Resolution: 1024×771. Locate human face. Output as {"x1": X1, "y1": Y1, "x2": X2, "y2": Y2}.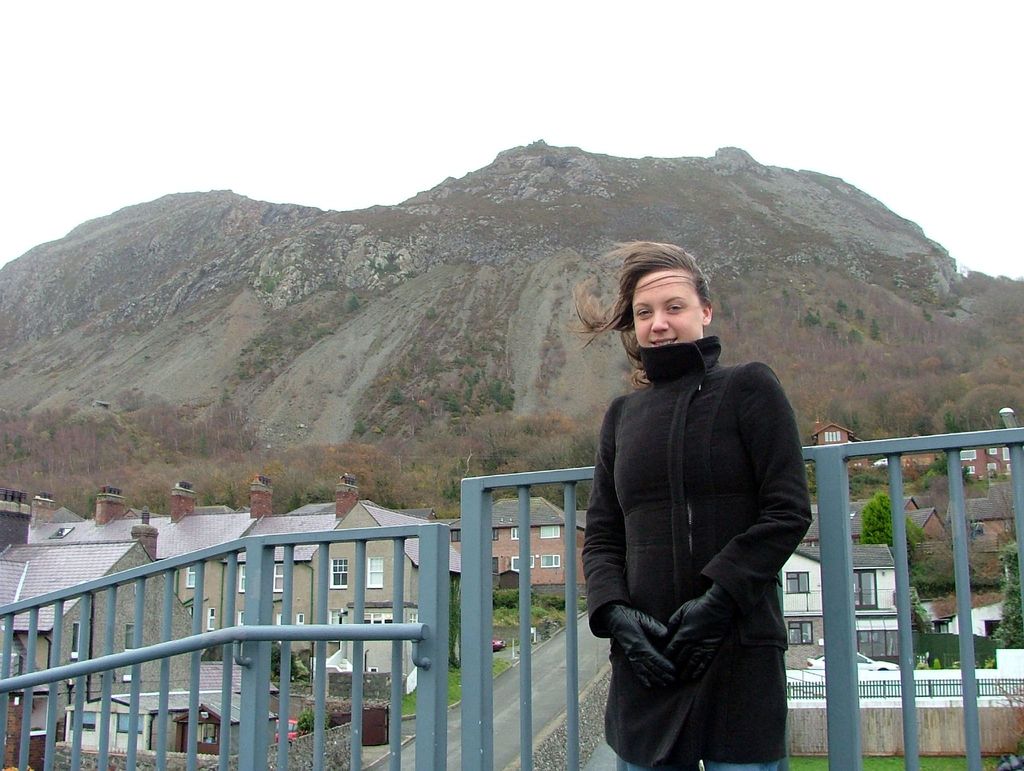
{"x1": 631, "y1": 269, "x2": 701, "y2": 343}.
